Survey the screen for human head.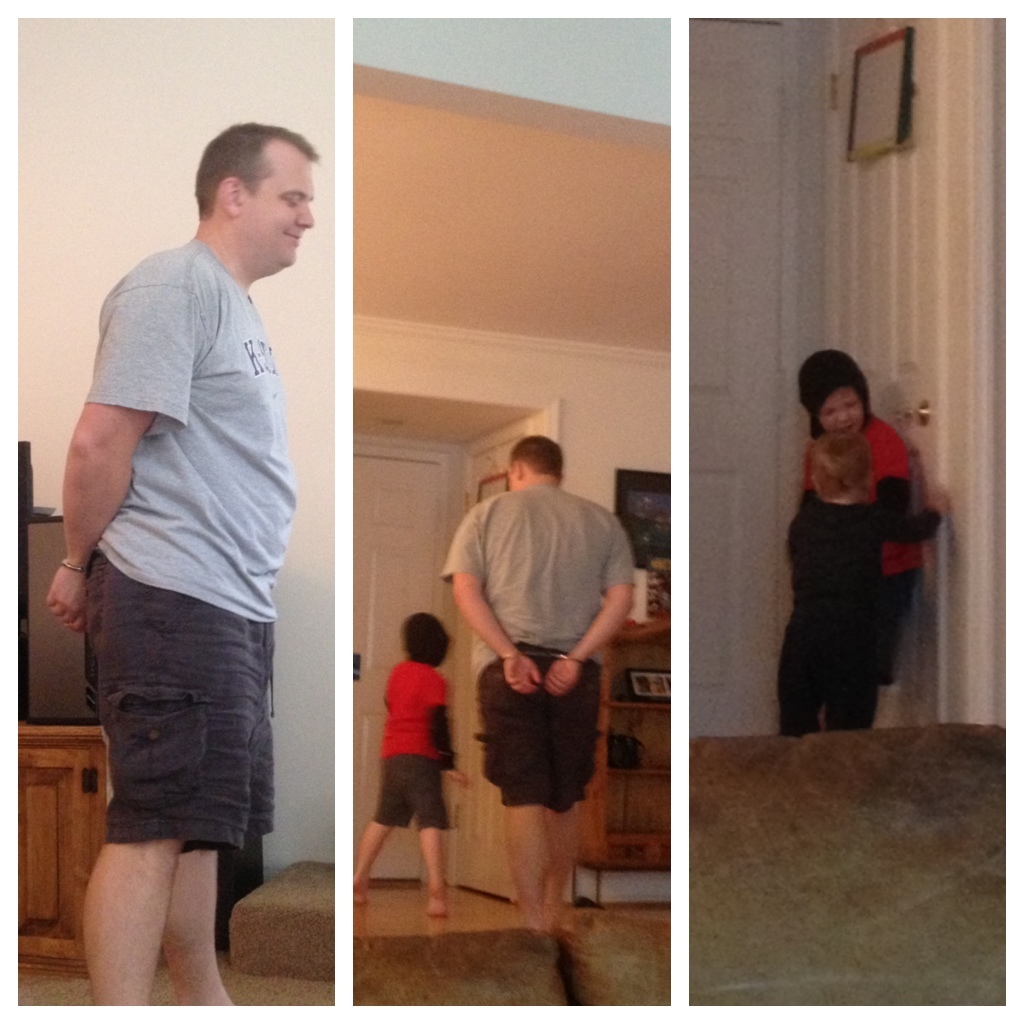
Survey found: box=[403, 608, 451, 664].
